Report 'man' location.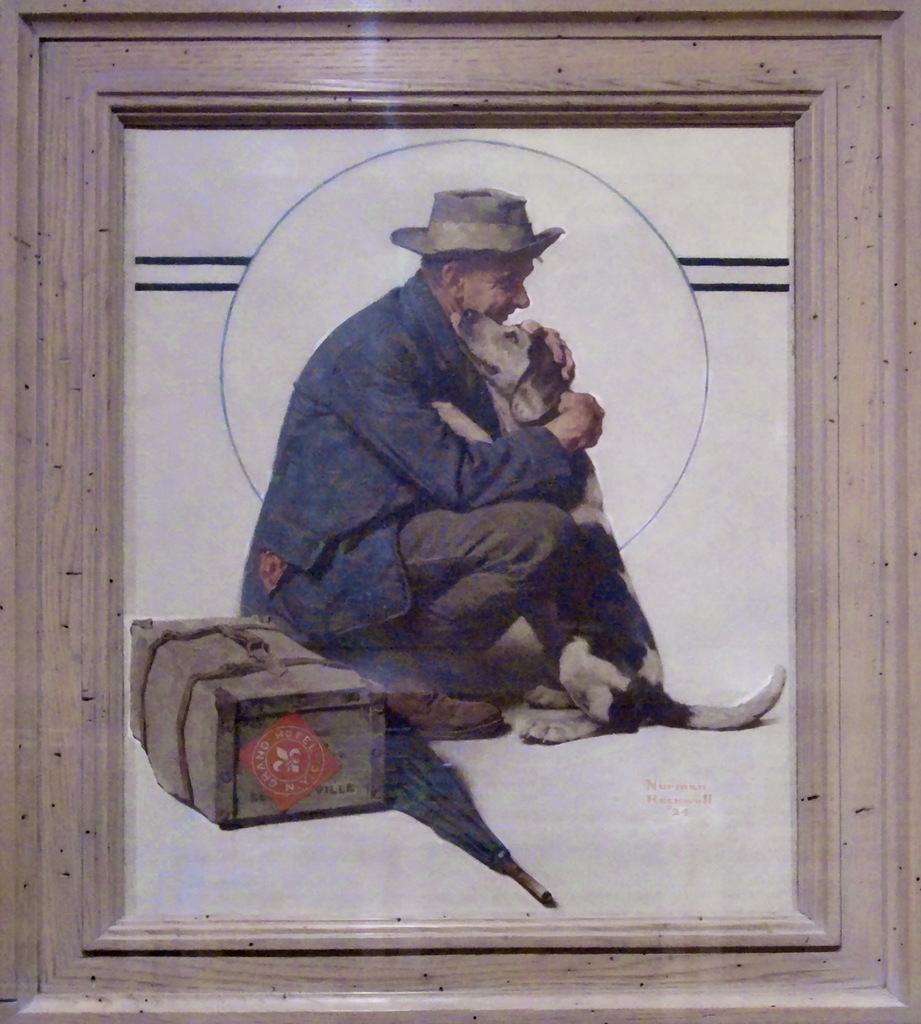
Report: 232,181,611,745.
